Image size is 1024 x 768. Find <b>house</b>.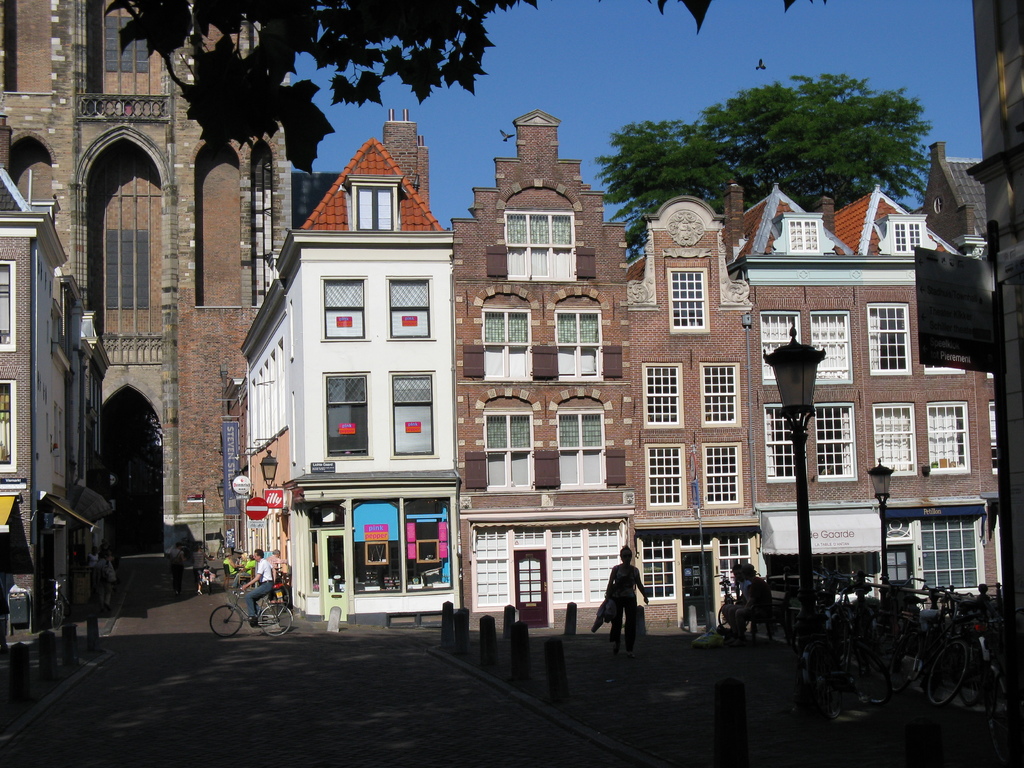
locate(972, 0, 1023, 435).
